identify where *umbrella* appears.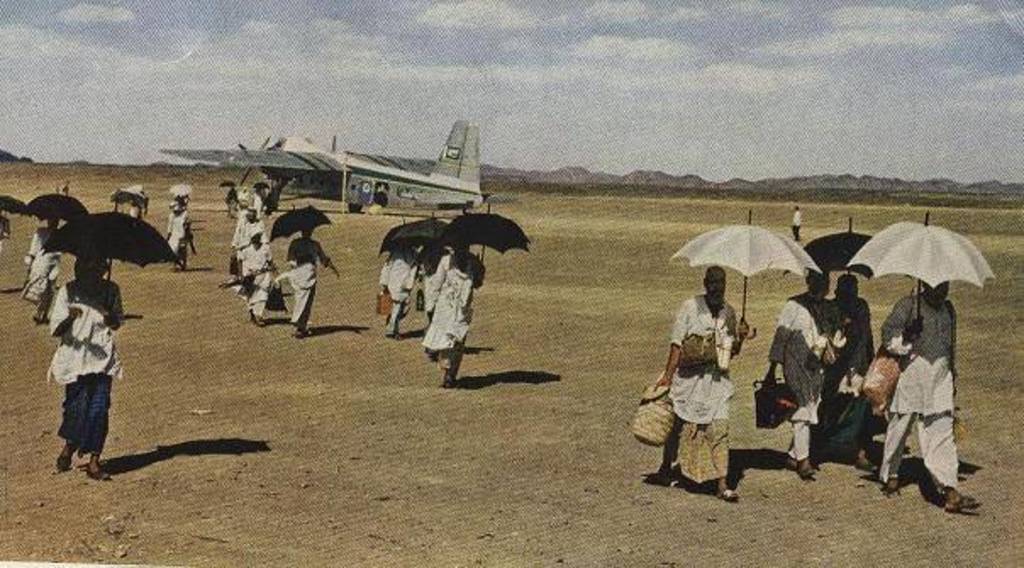
Appears at crop(271, 202, 334, 241).
